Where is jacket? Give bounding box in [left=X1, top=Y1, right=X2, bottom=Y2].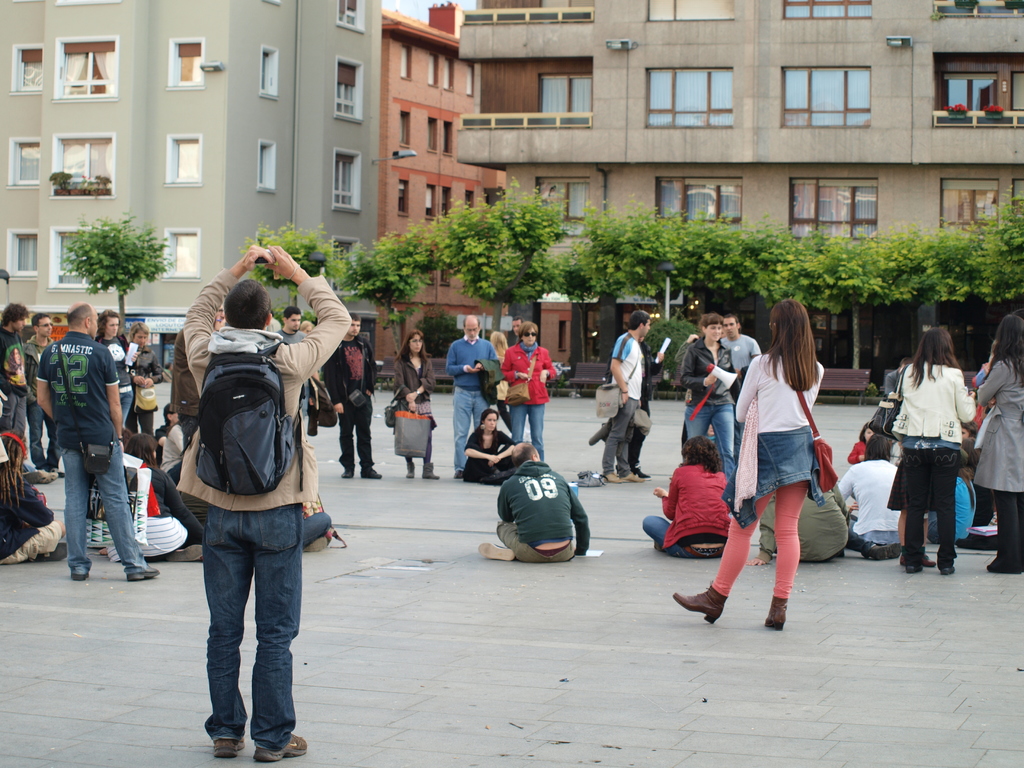
[left=890, top=361, right=984, bottom=445].
